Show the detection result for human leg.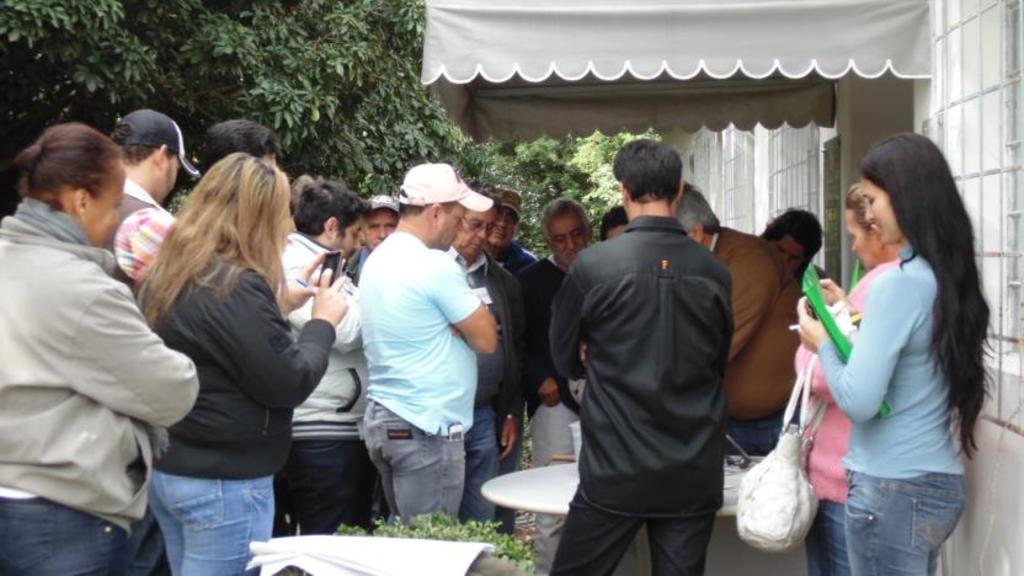
l=0, t=486, r=117, b=575.
